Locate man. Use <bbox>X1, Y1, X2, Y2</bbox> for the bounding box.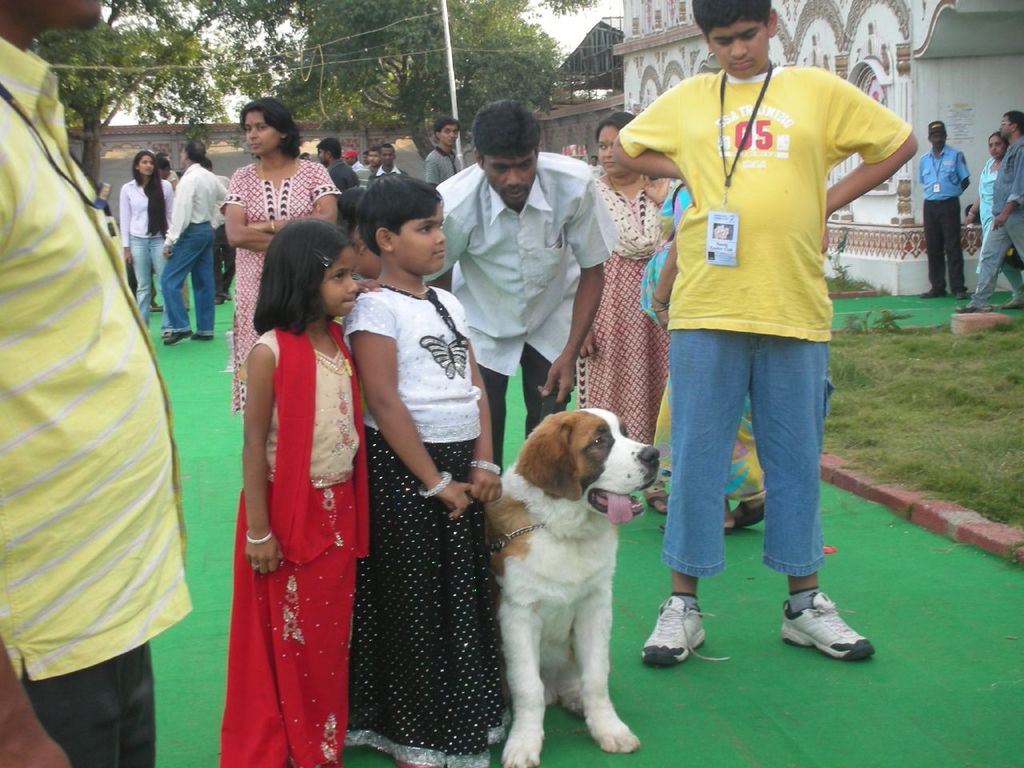
<bbox>956, 105, 1023, 309</bbox>.
